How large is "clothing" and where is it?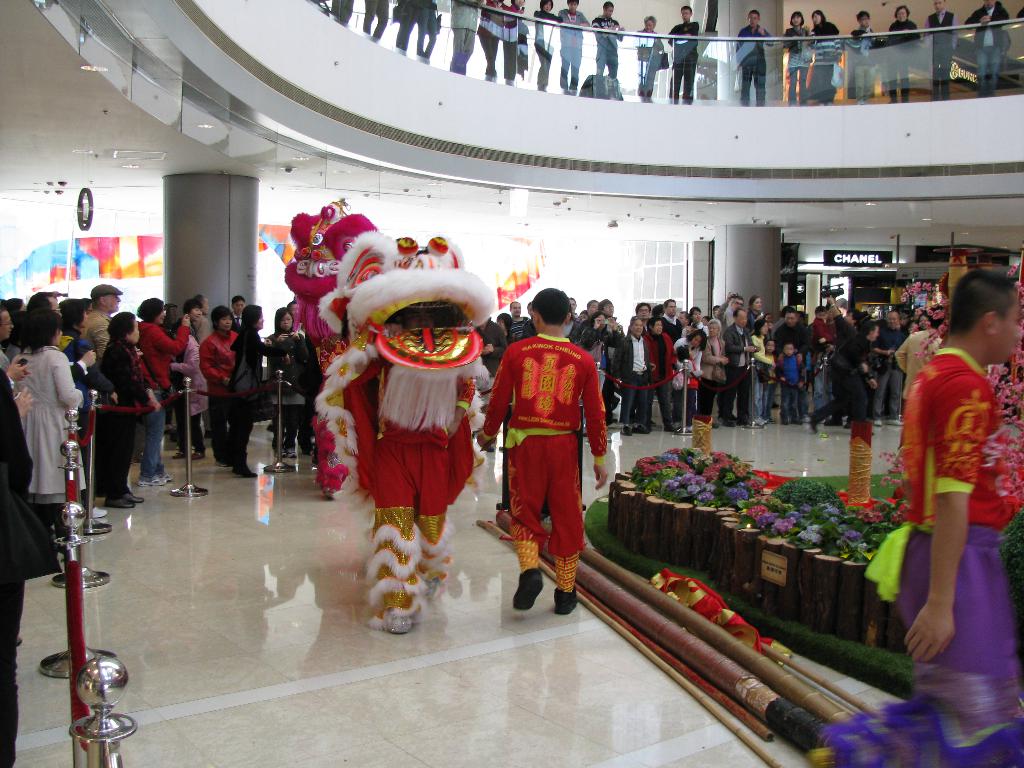
Bounding box: left=3, top=349, right=83, bottom=557.
